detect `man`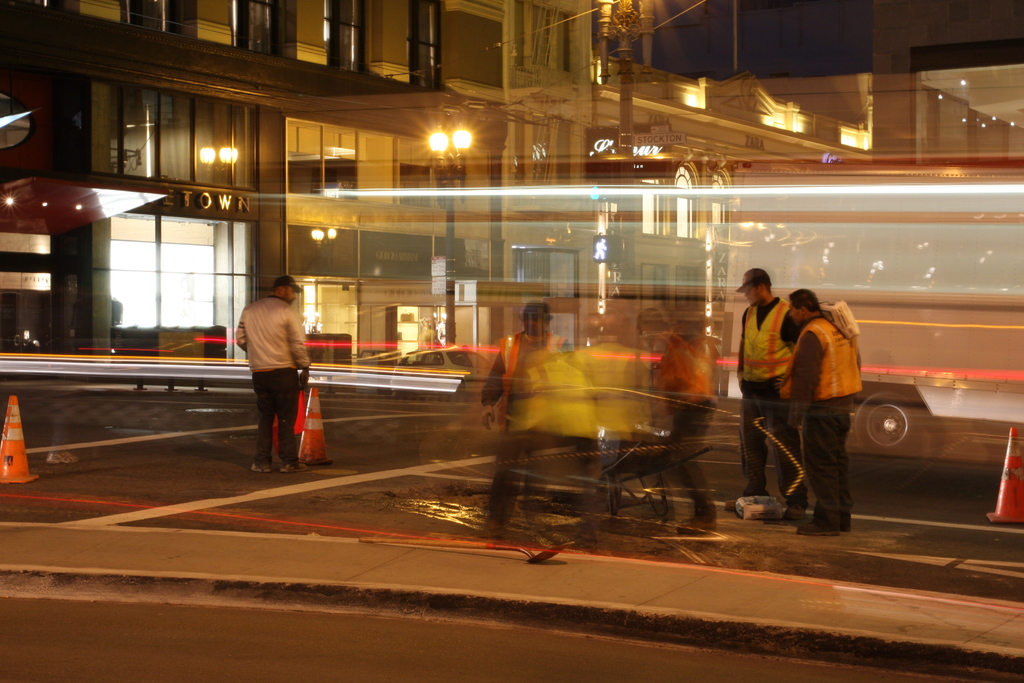
left=478, top=344, right=602, bottom=547
